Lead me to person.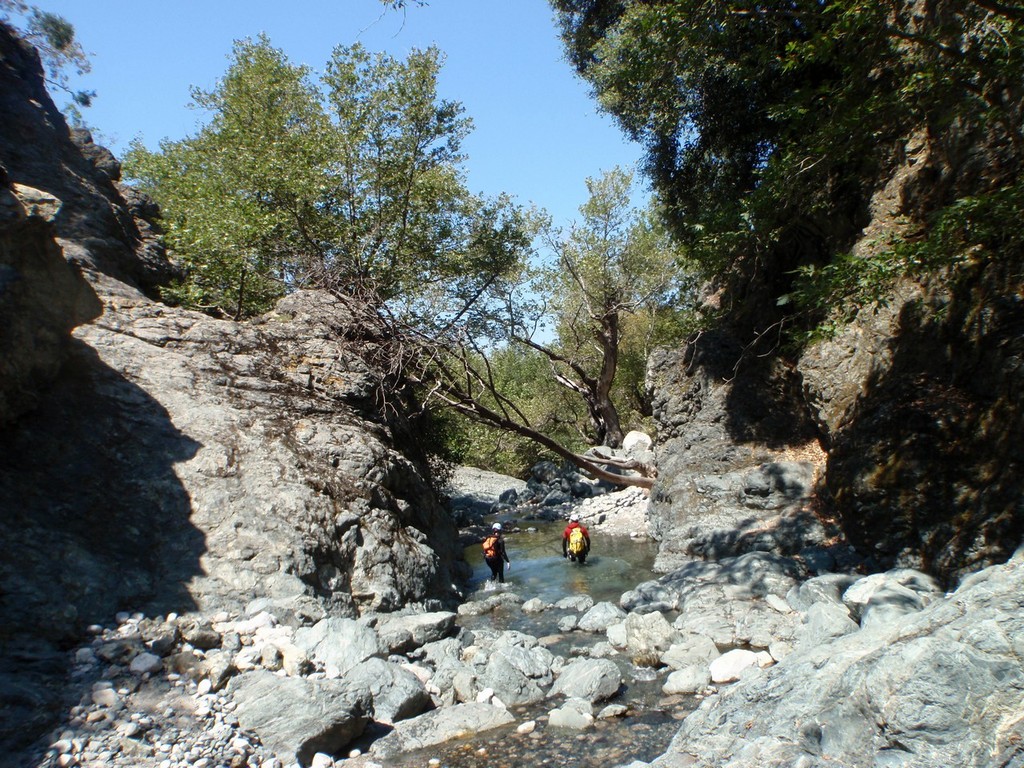
Lead to bbox=[559, 509, 594, 569].
